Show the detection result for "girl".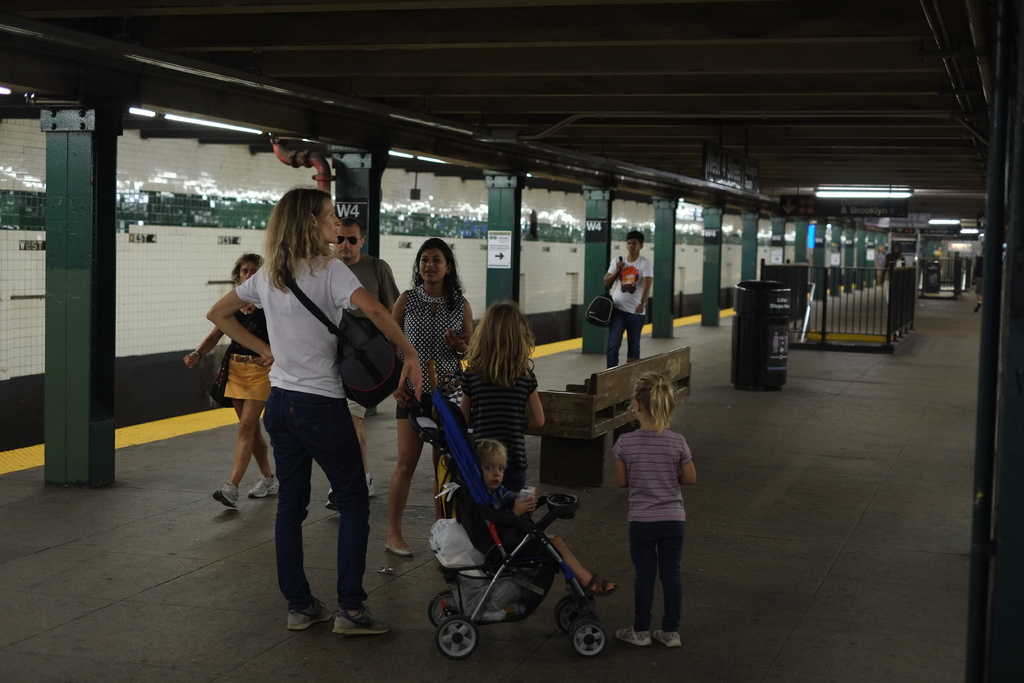
pyautogui.locateOnScreen(181, 252, 280, 509).
